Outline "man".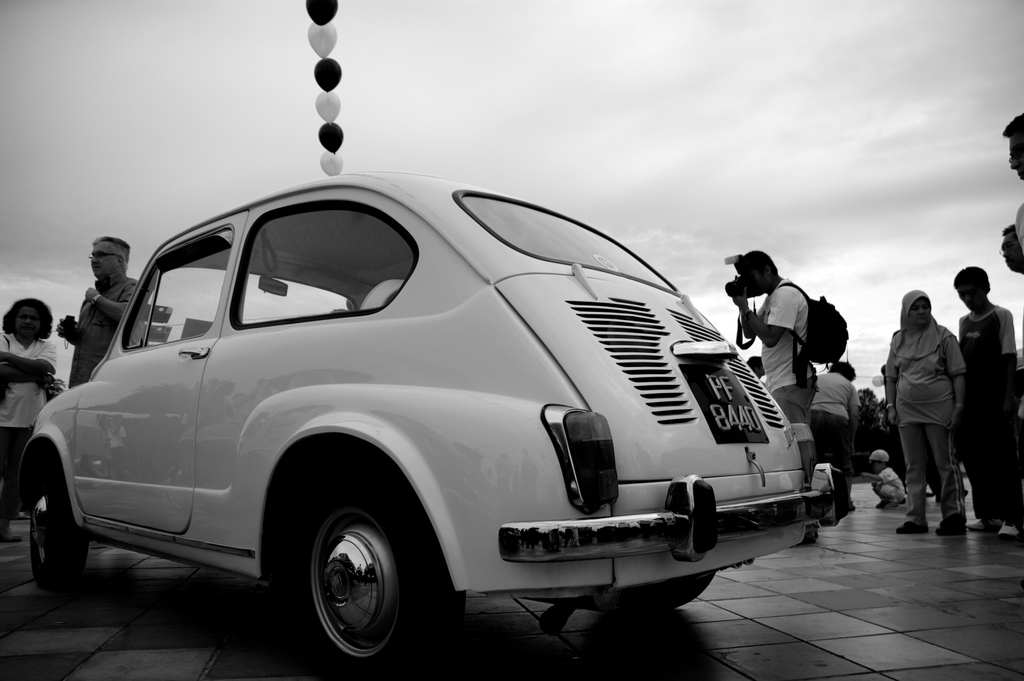
Outline: 721,256,811,428.
